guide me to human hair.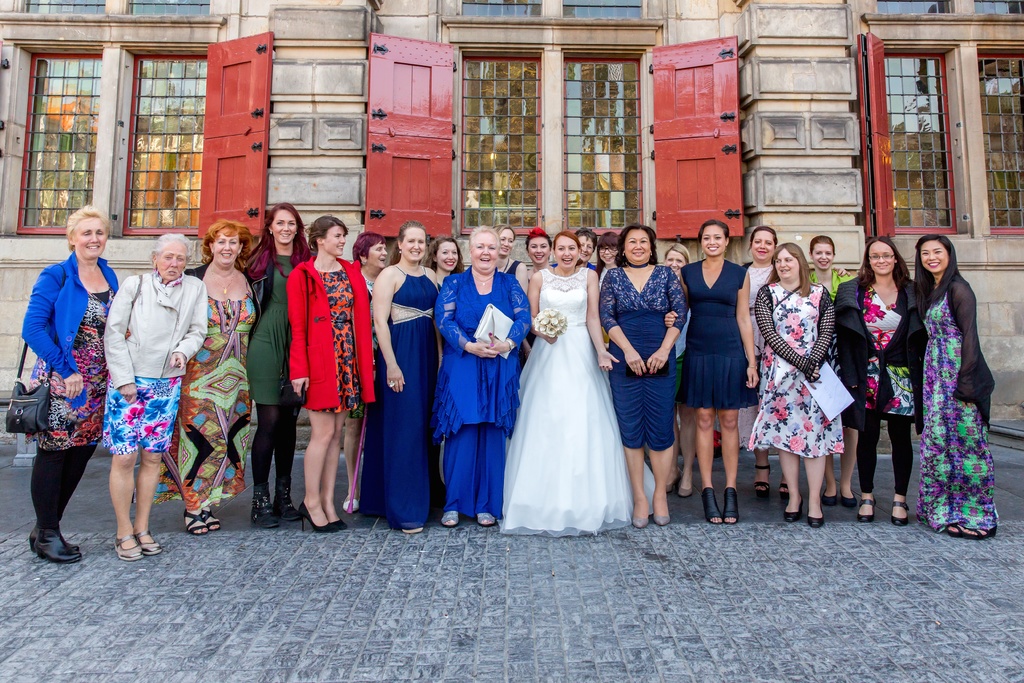
Guidance: x1=763, y1=242, x2=812, y2=299.
